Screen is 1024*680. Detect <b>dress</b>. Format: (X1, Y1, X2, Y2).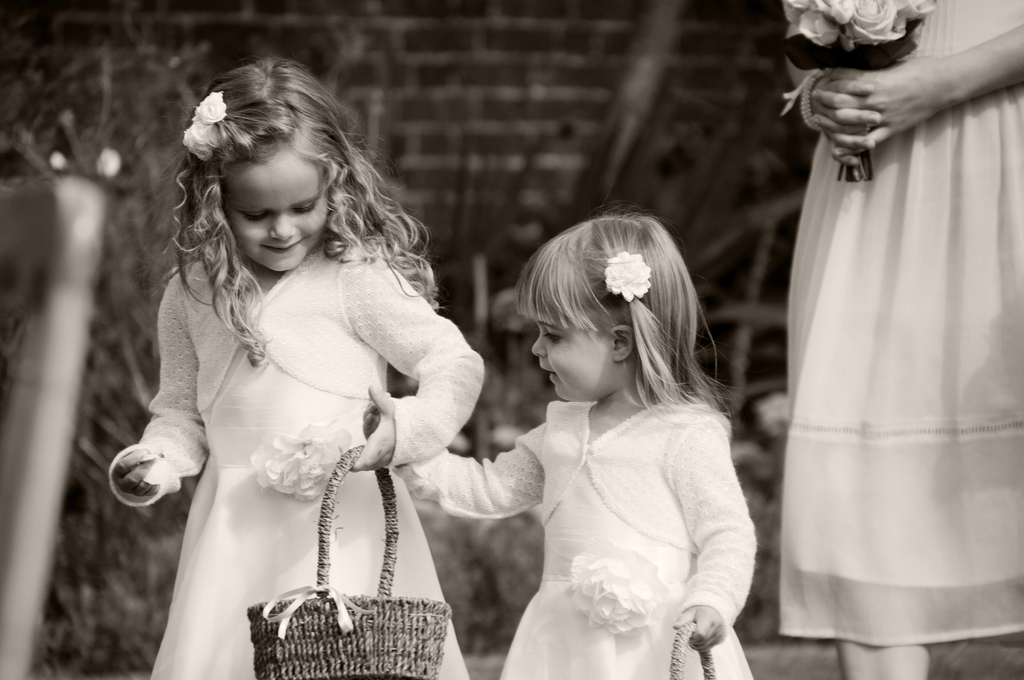
(778, 0, 1023, 648).
